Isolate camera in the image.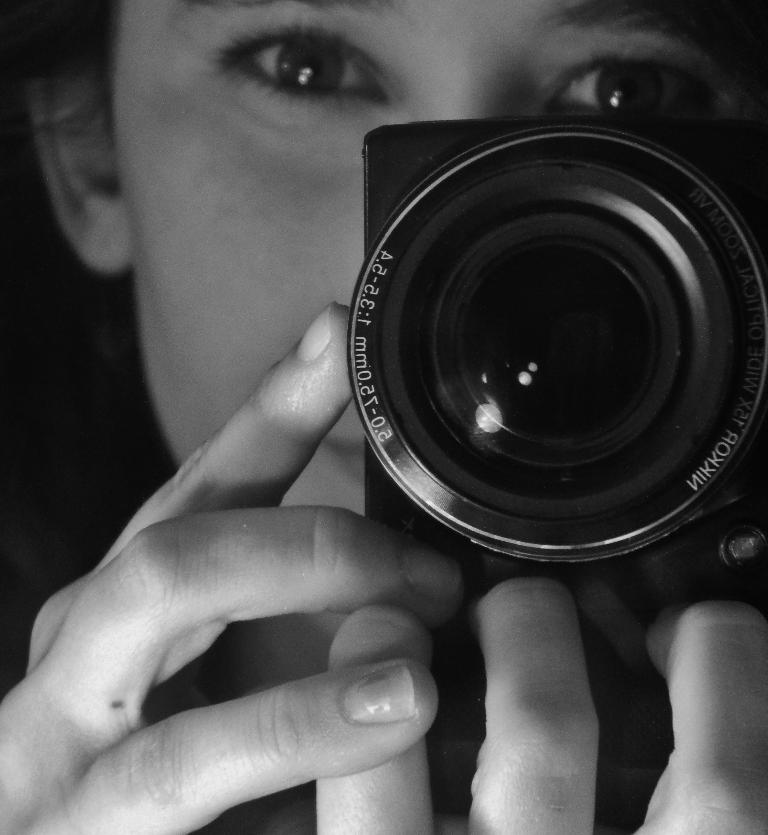
Isolated region: rect(318, 70, 767, 598).
